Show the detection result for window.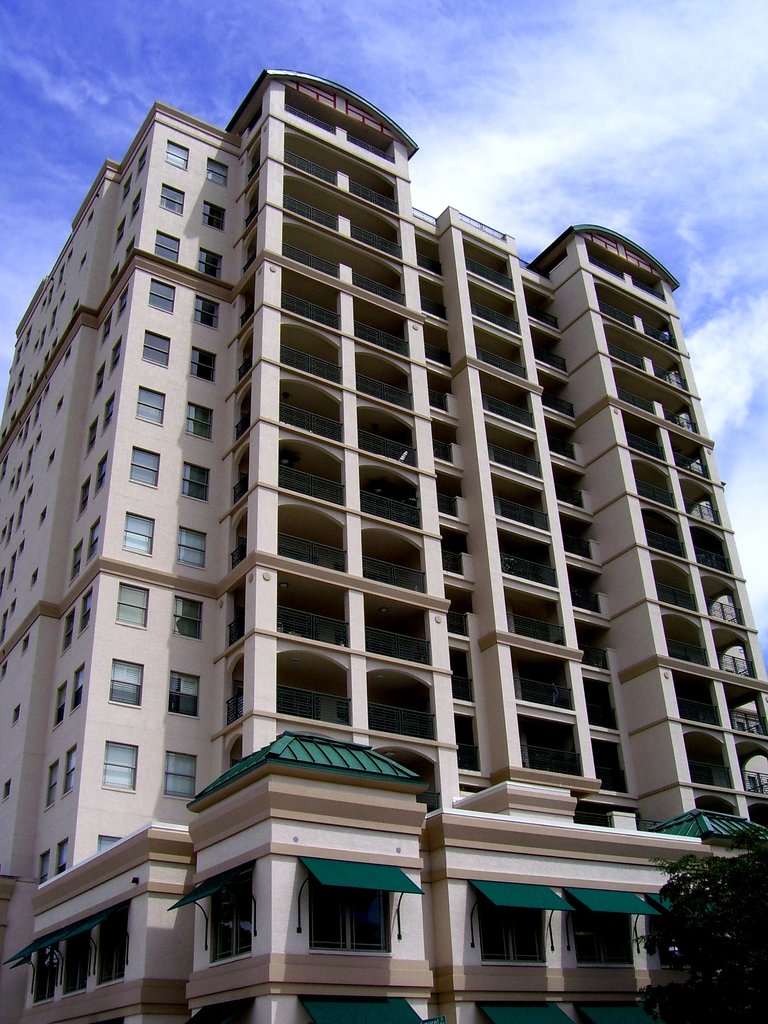
crop(63, 924, 95, 987).
